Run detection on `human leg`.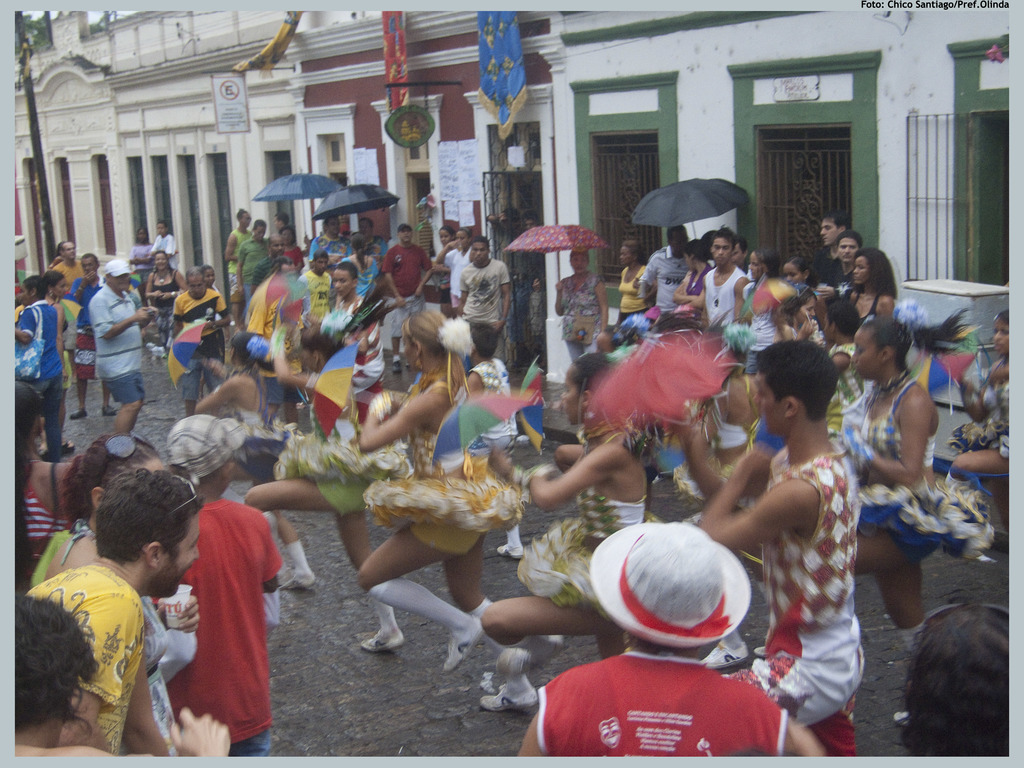
Result: 206 370 222 386.
